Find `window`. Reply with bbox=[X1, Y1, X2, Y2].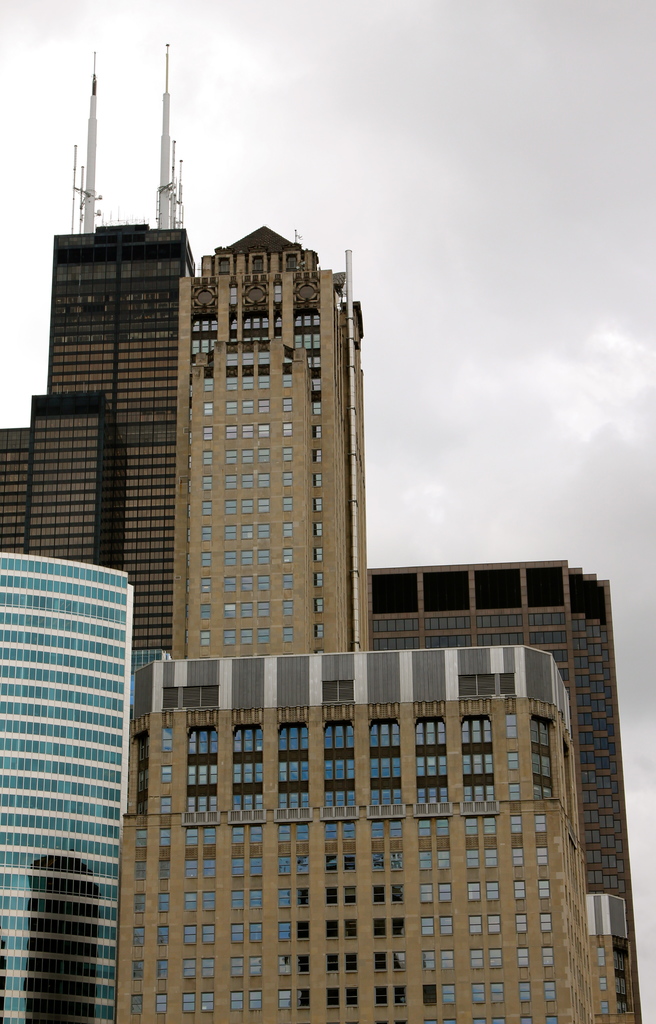
bbox=[279, 469, 297, 486].
